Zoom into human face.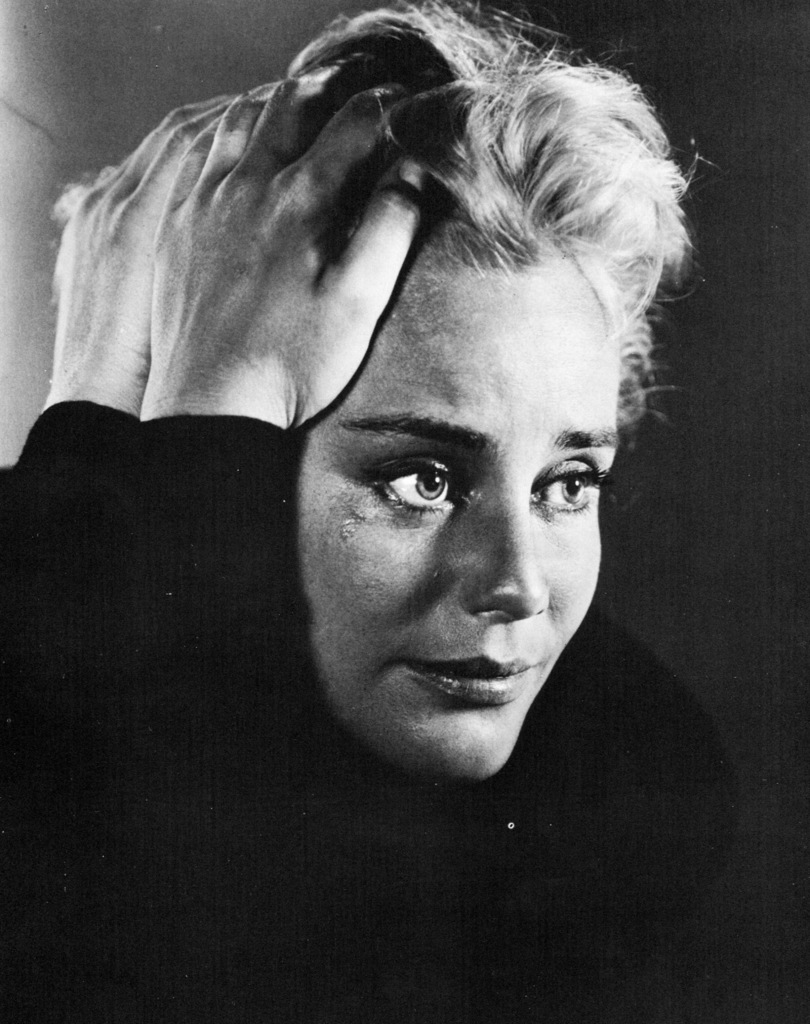
Zoom target: box=[271, 252, 611, 777].
